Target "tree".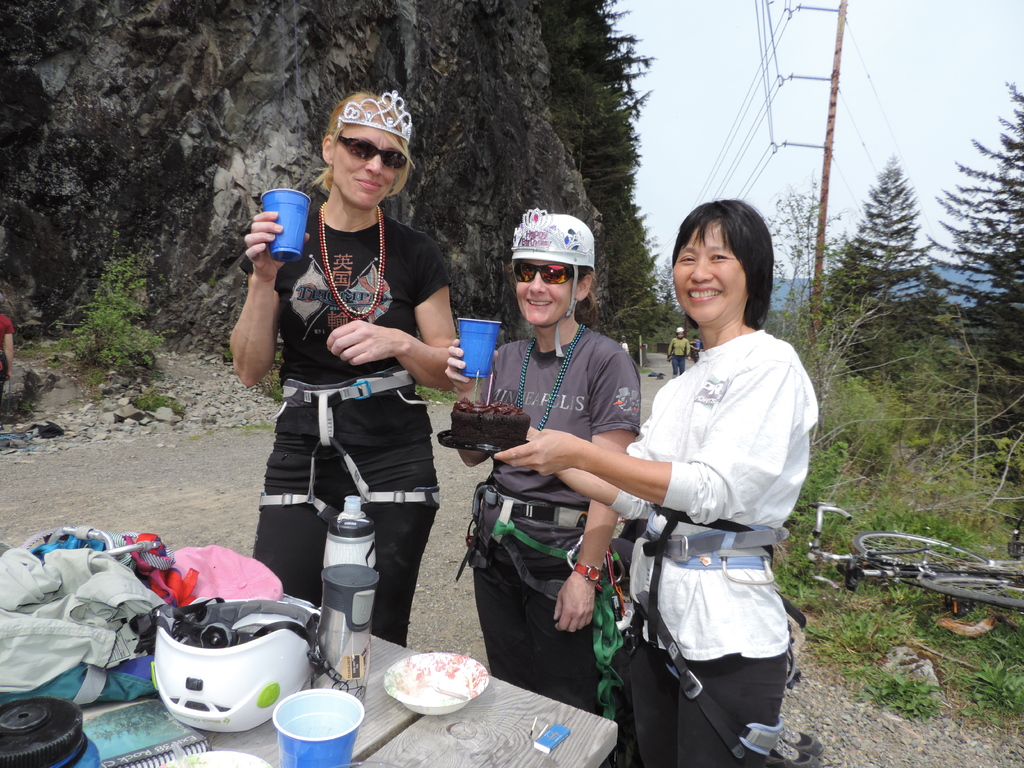
Target region: rect(824, 156, 925, 358).
